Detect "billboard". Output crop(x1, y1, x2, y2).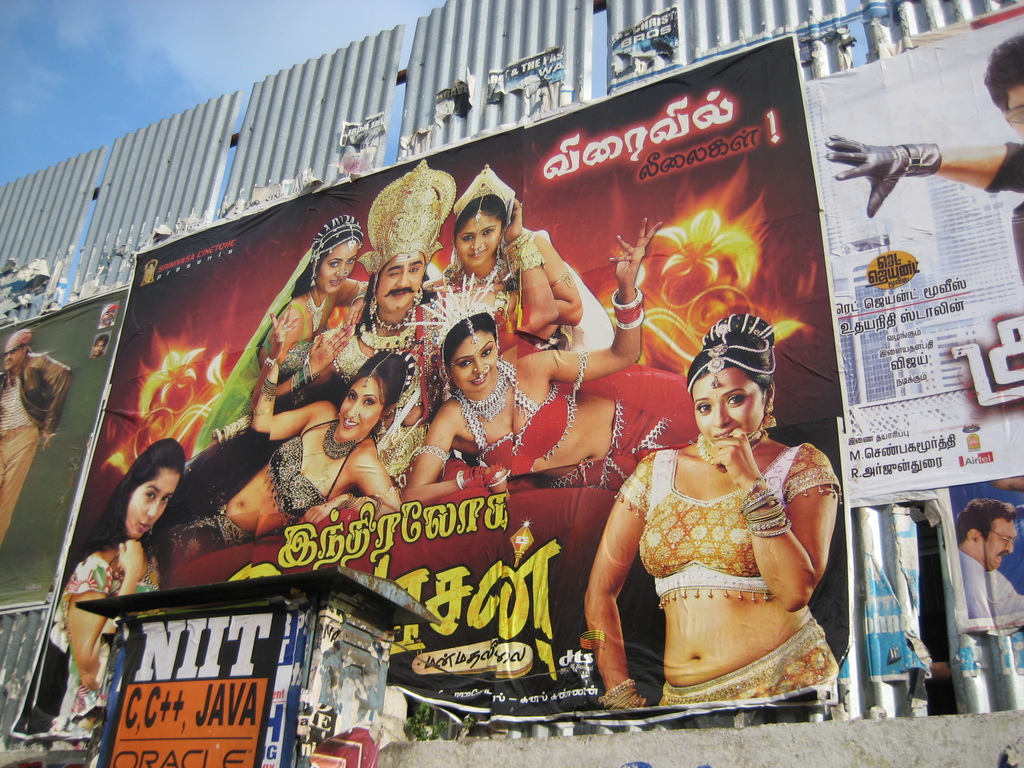
crop(0, 280, 131, 606).
